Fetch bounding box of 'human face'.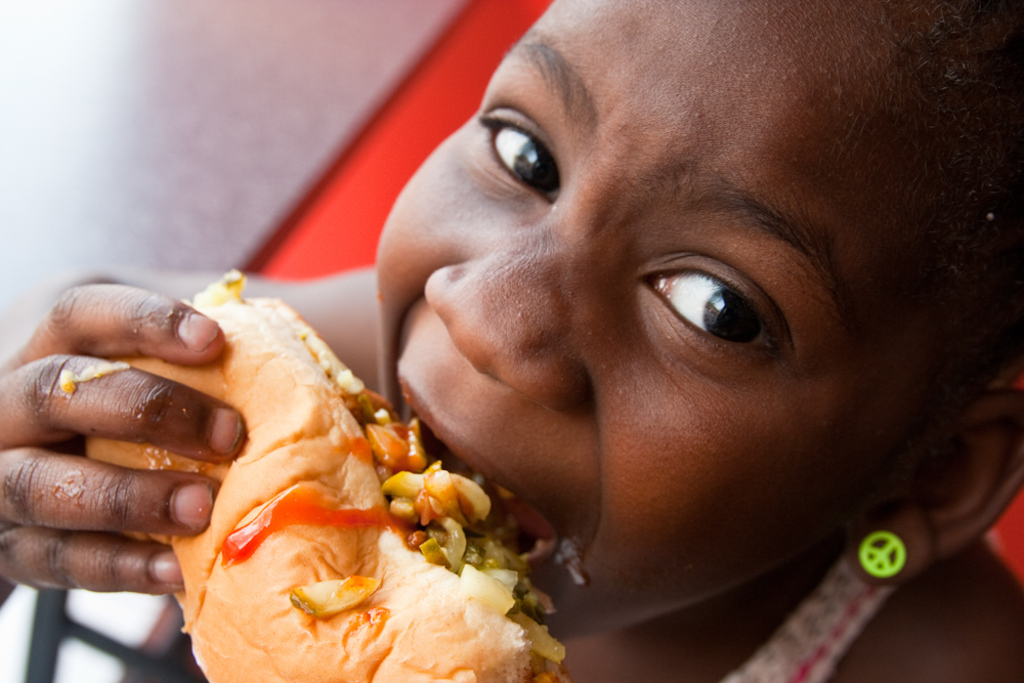
Bbox: x1=336 y1=0 x2=991 y2=621.
